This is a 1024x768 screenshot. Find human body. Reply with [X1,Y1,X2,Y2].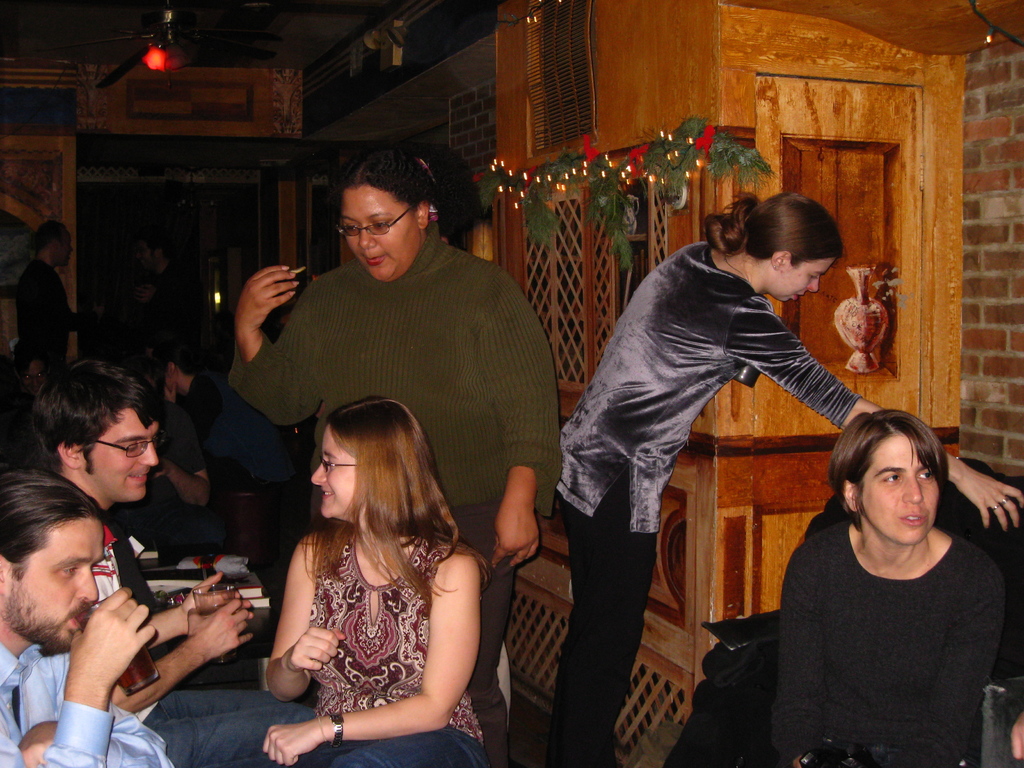
[18,221,77,351].
